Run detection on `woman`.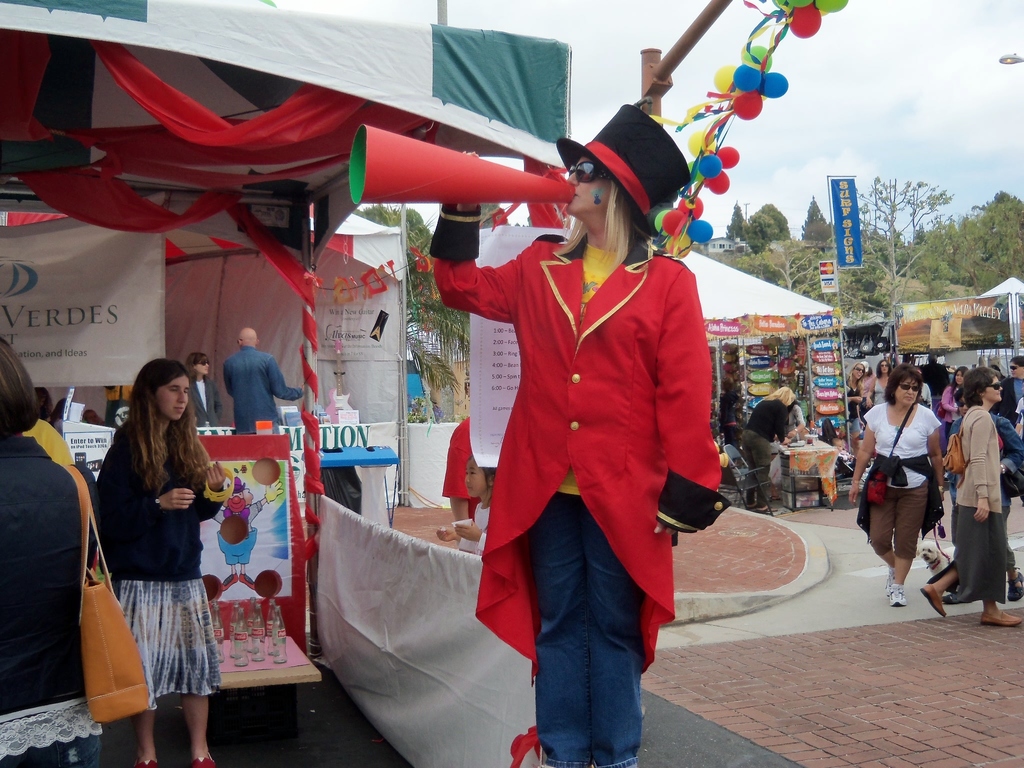
Result: (97,356,231,767).
